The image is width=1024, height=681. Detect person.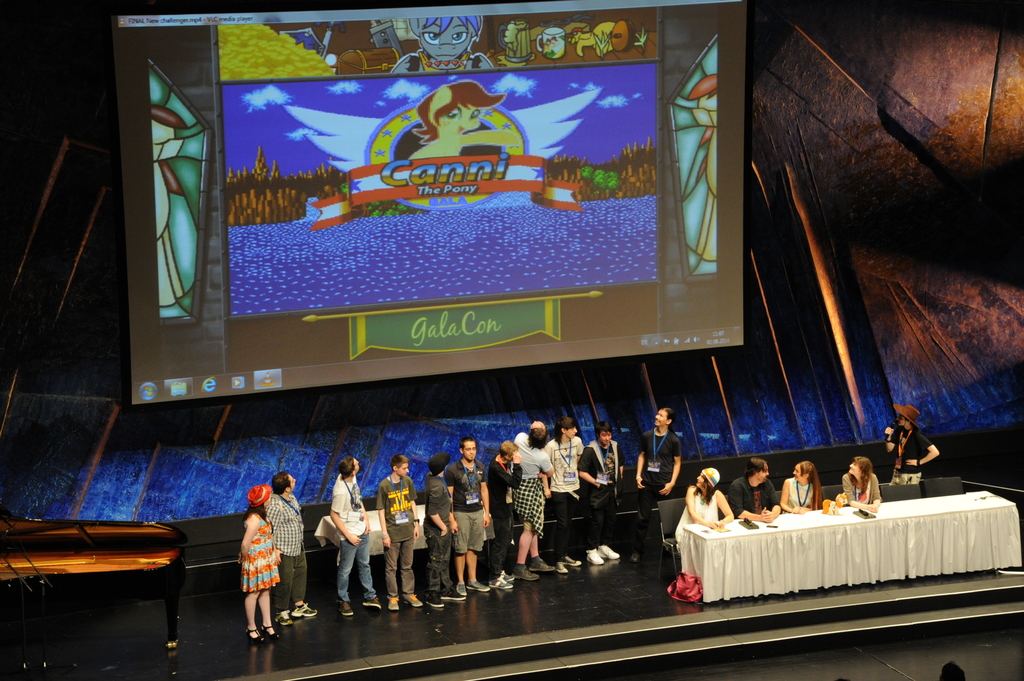
Detection: box=[545, 417, 587, 572].
